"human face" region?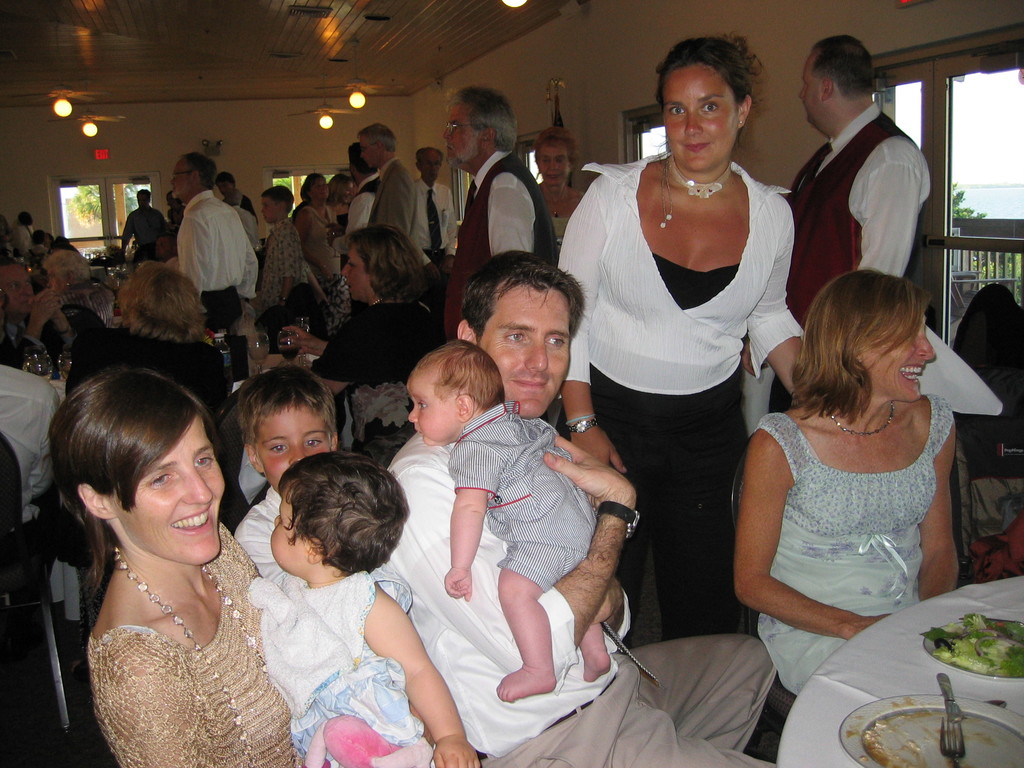
<bbox>256, 406, 332, 493</bbox>
